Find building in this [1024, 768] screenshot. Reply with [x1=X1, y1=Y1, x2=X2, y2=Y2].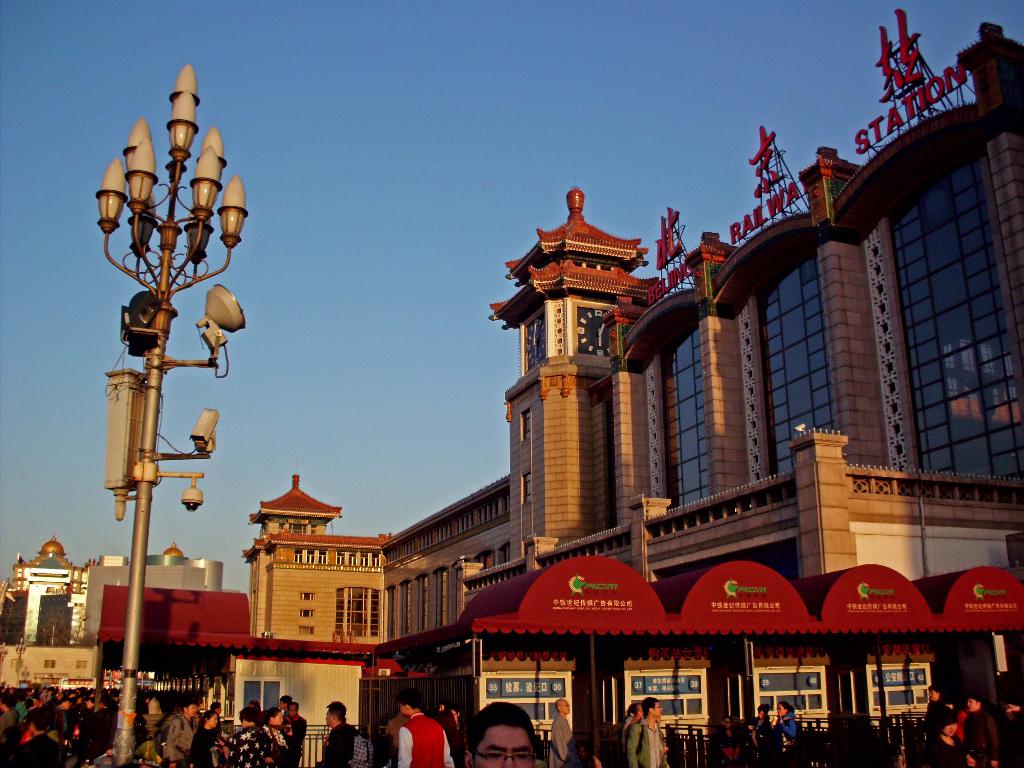
[x1=0, y1=536, x2=223, y2=683].
